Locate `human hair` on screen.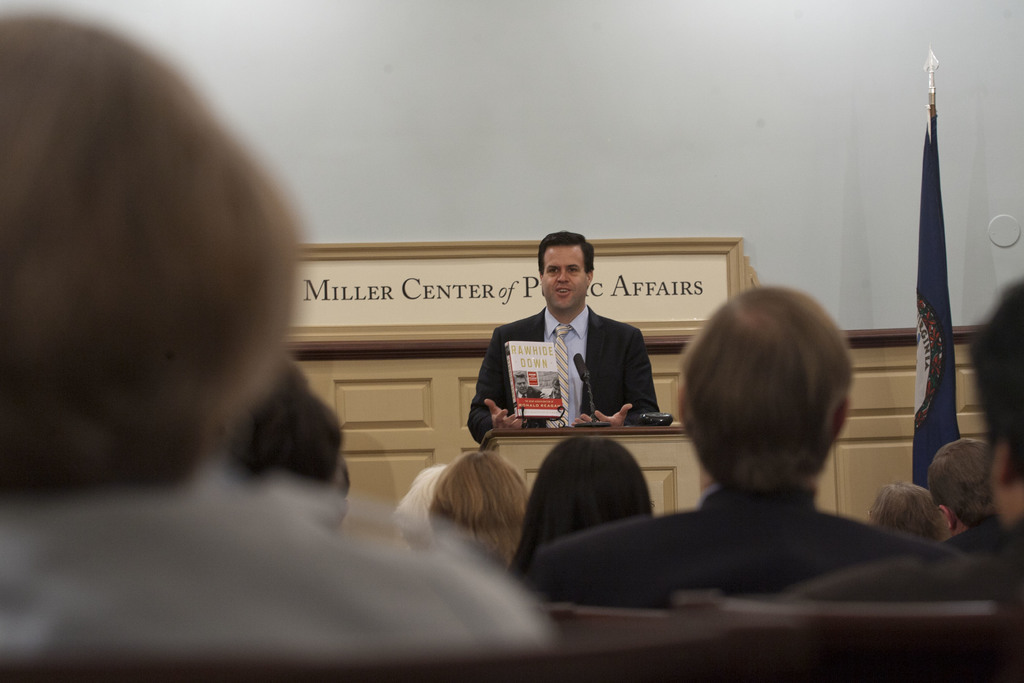
On screen at crop(867, 481, 952, 544).
